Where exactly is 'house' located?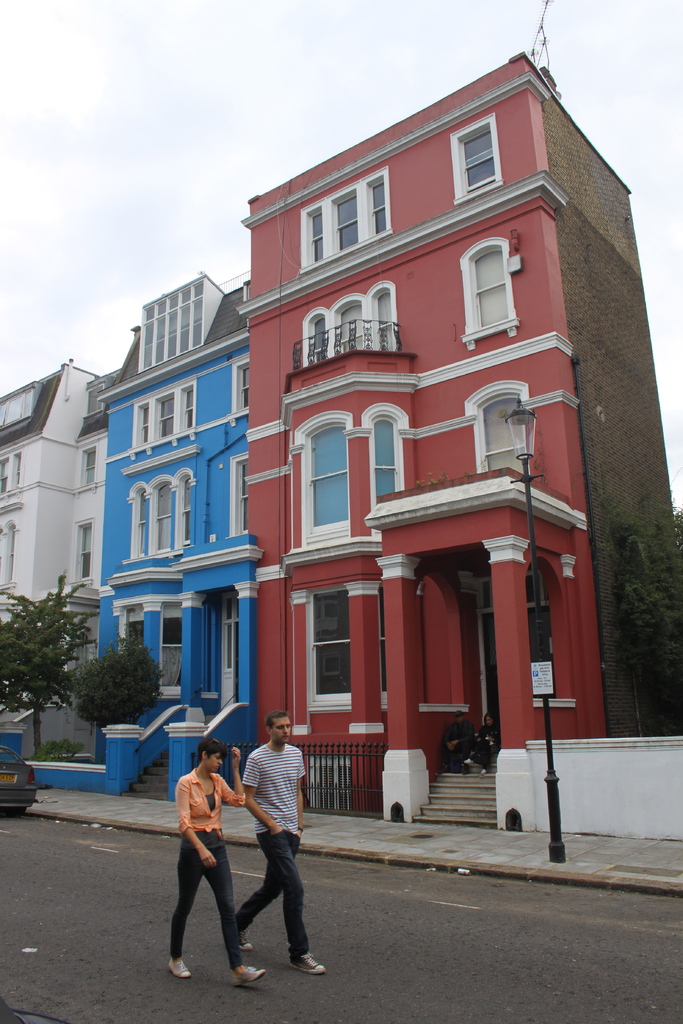
Its bounding box is (x1=219, y1=29, x2=628, y2=709).
